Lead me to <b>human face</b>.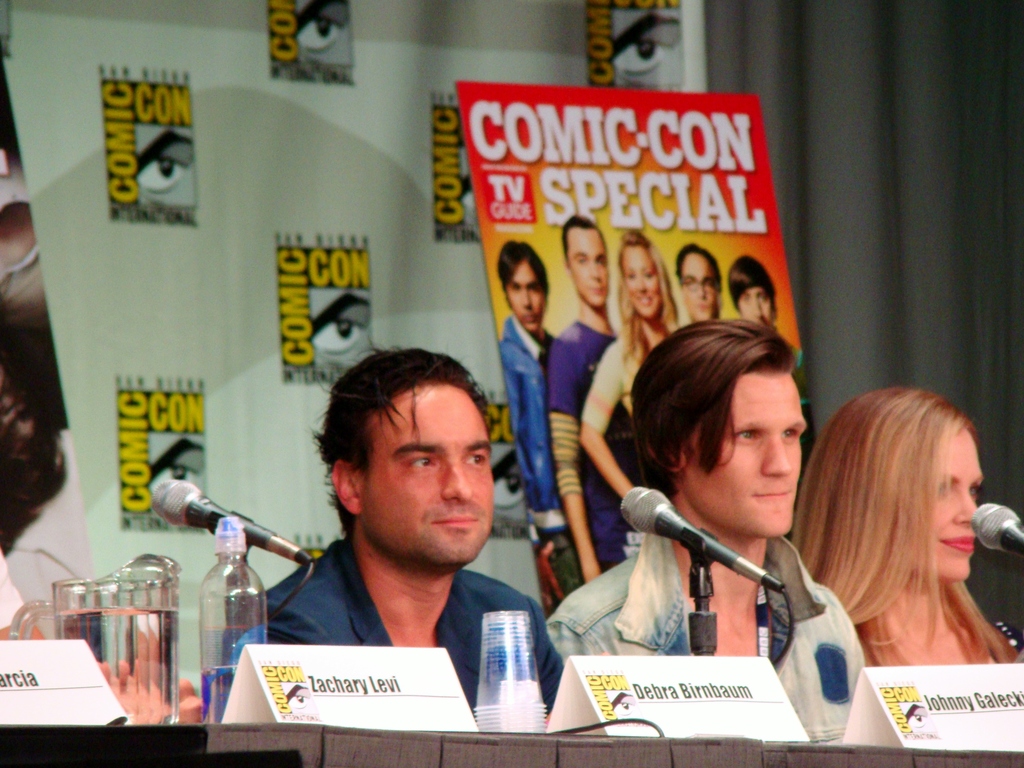
Lead to {"left": 571, "top": 230, "right": 609, "bottom": 311}.
